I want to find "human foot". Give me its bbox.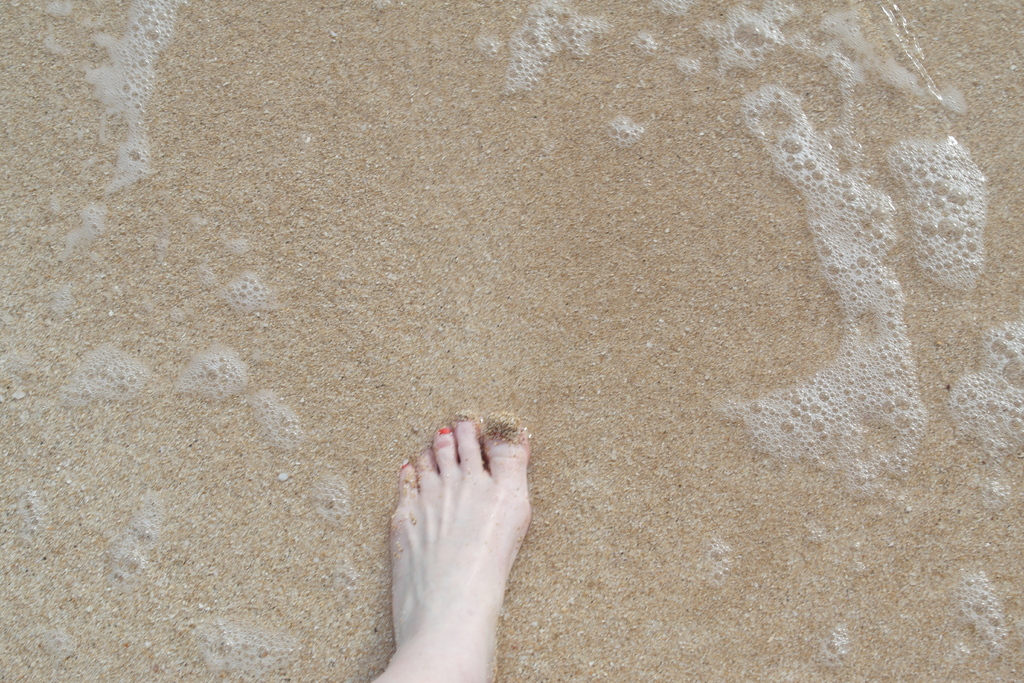
left=365, top=404, right=540, bottom=682.
